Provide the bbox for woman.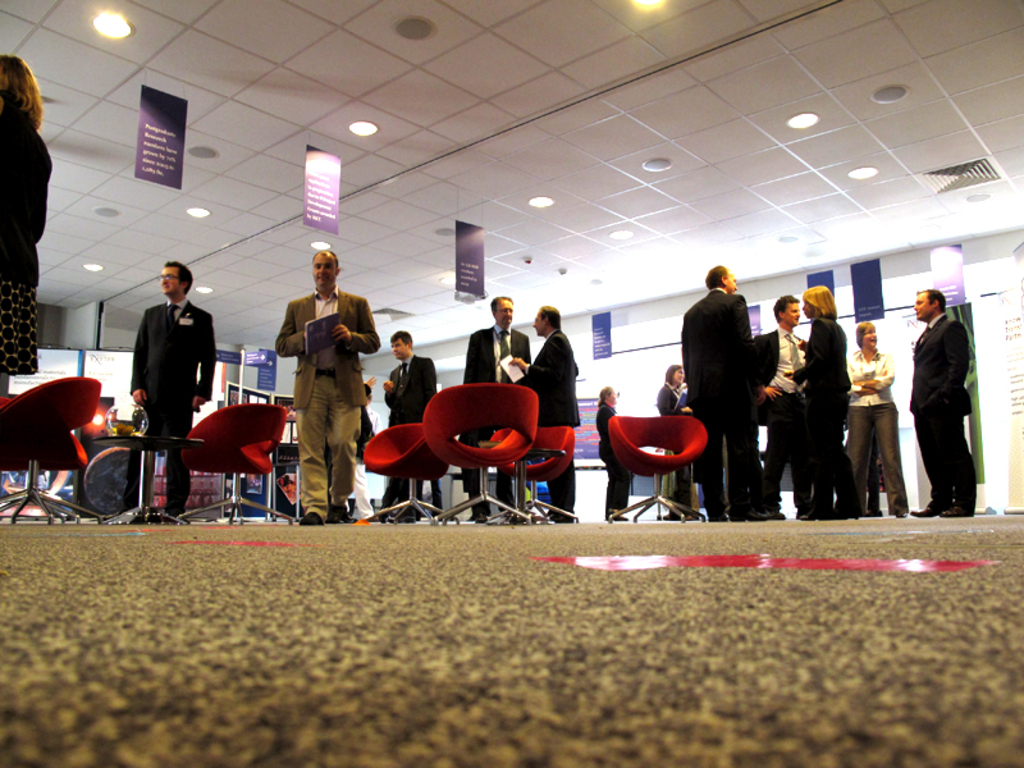
<box>792,274,872,531</box>.
